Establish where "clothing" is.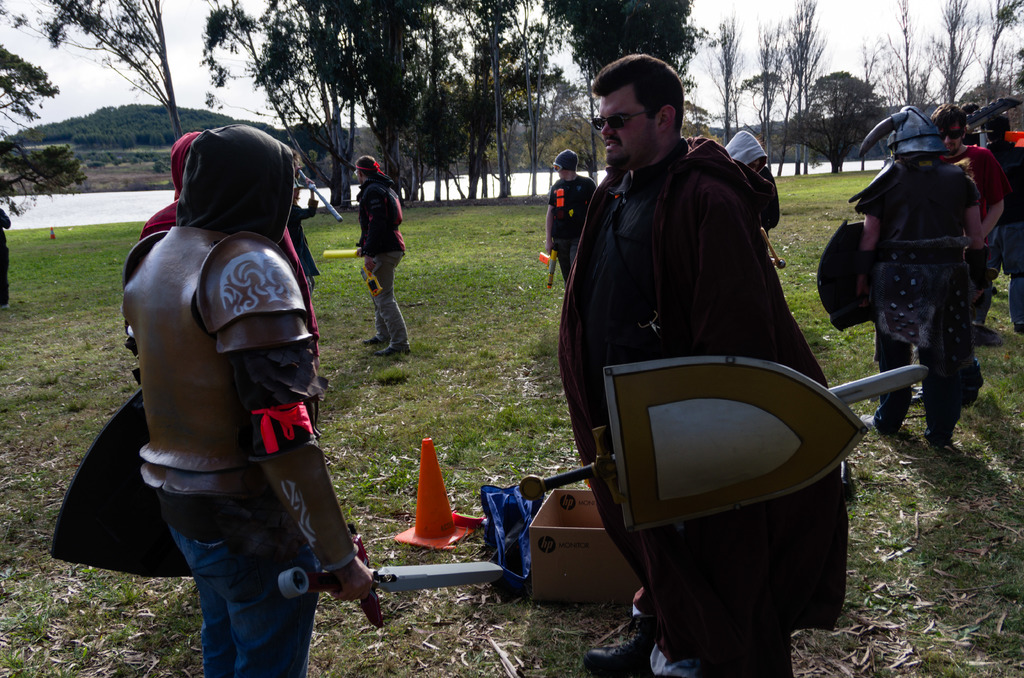
Established at bbox=[1008, 137, 1020, 211].
